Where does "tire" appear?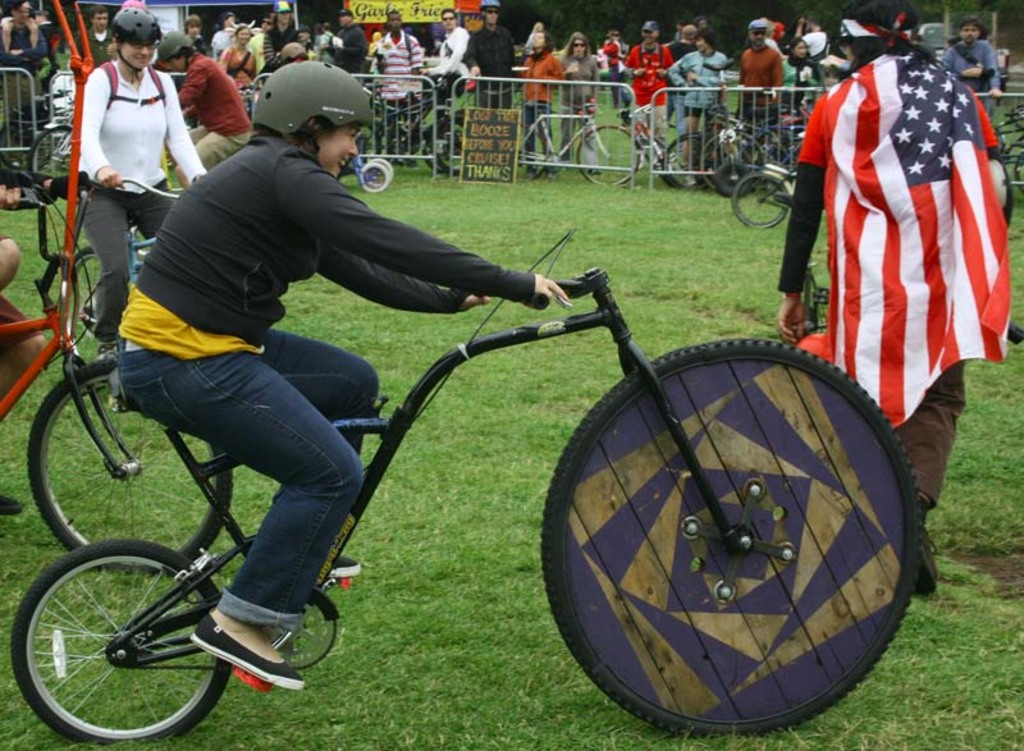
Appears at 367, 155, 393, 188.
